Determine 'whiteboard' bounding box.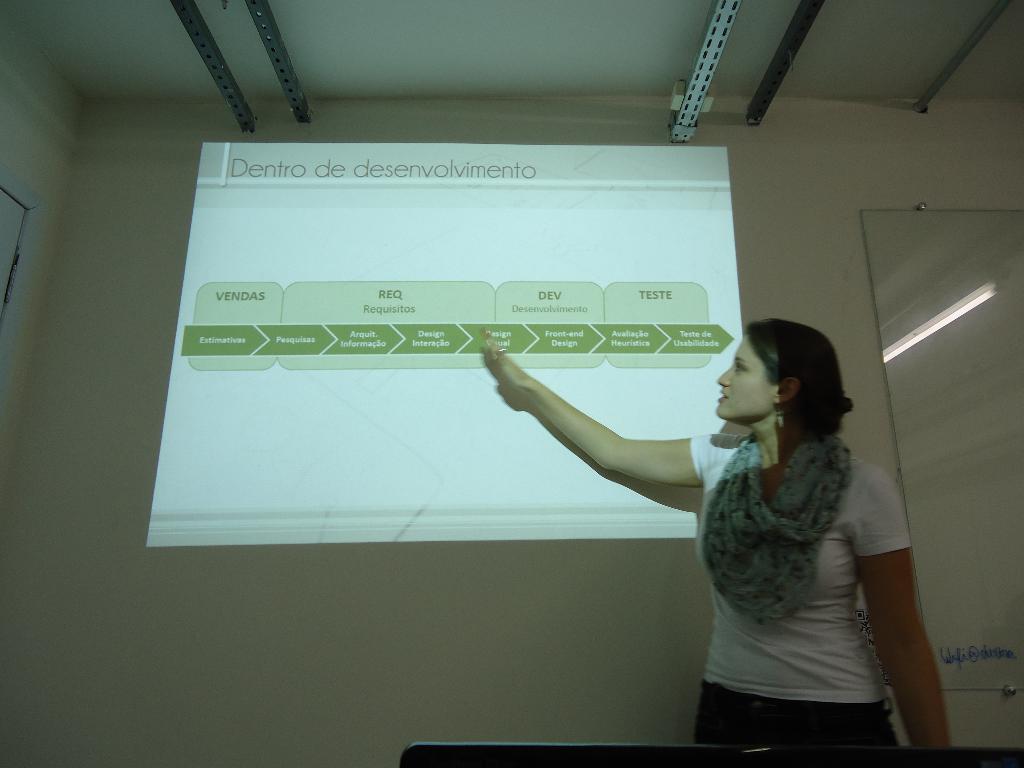
Determined: 856, 199, 1023, 700.
